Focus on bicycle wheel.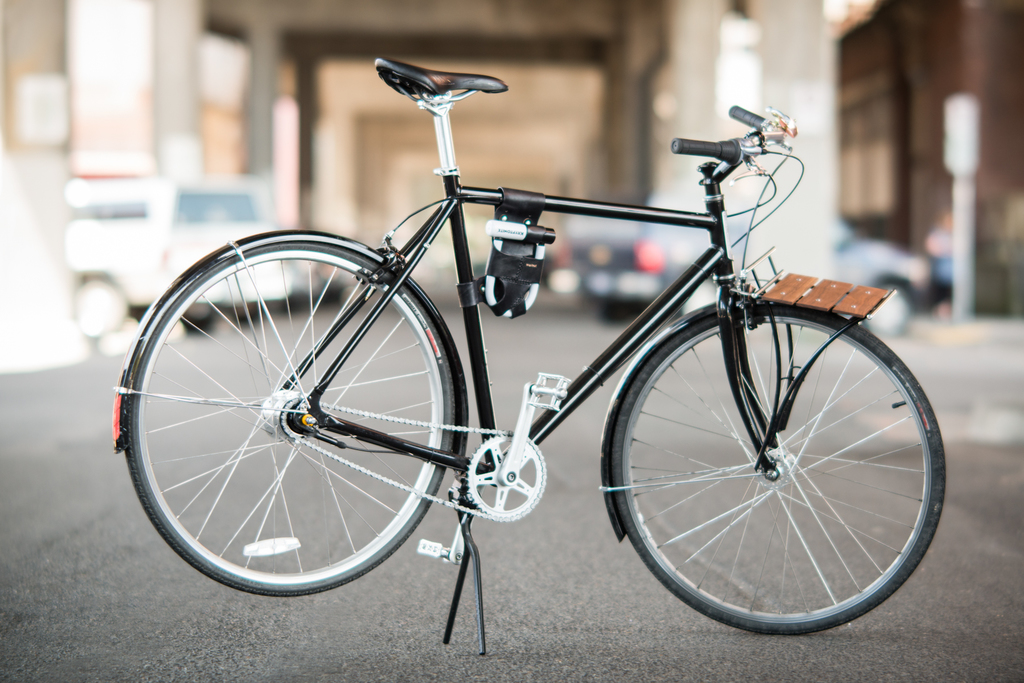
Focused at 120, 240, 454, 602.
